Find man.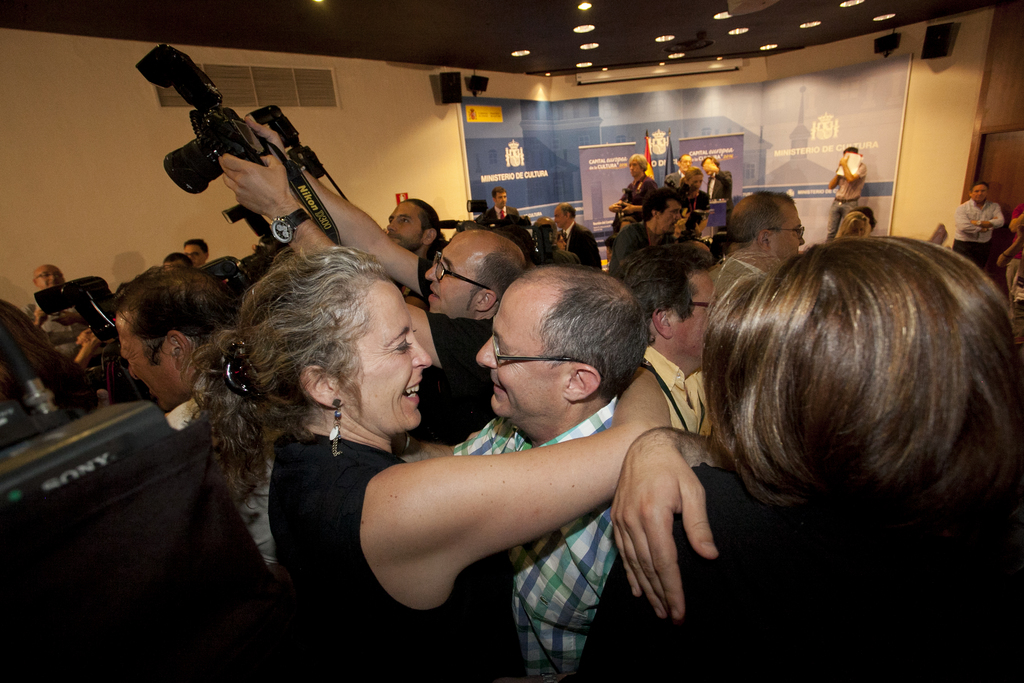
crop(95, 267, 287, 566).
